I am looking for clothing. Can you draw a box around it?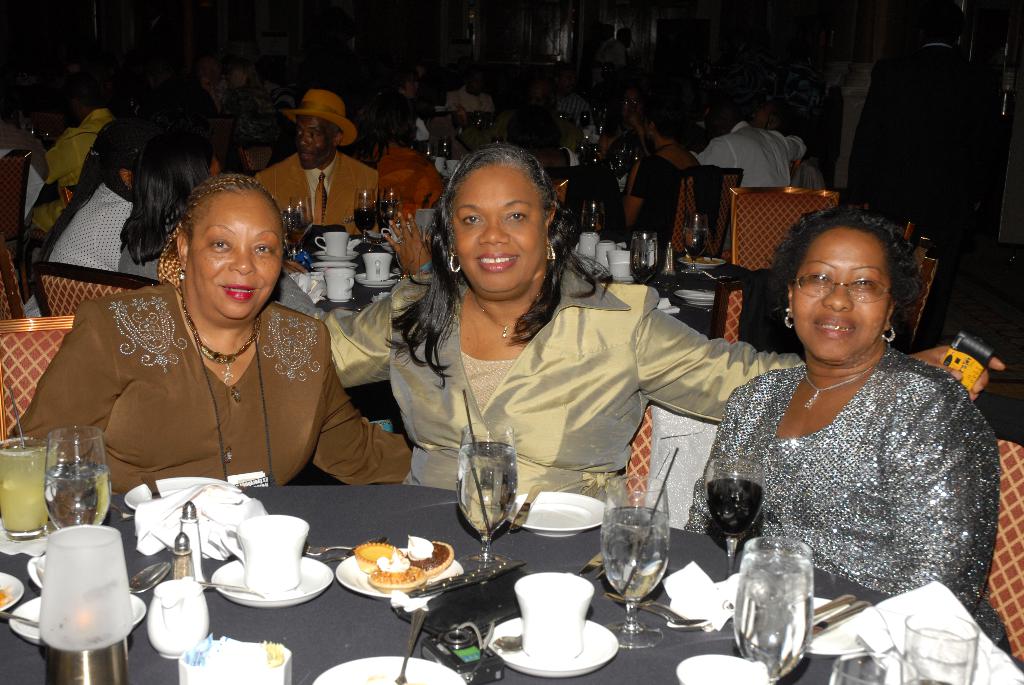
Sure, the bounding box is Rect(380, 126, 462, 227).
